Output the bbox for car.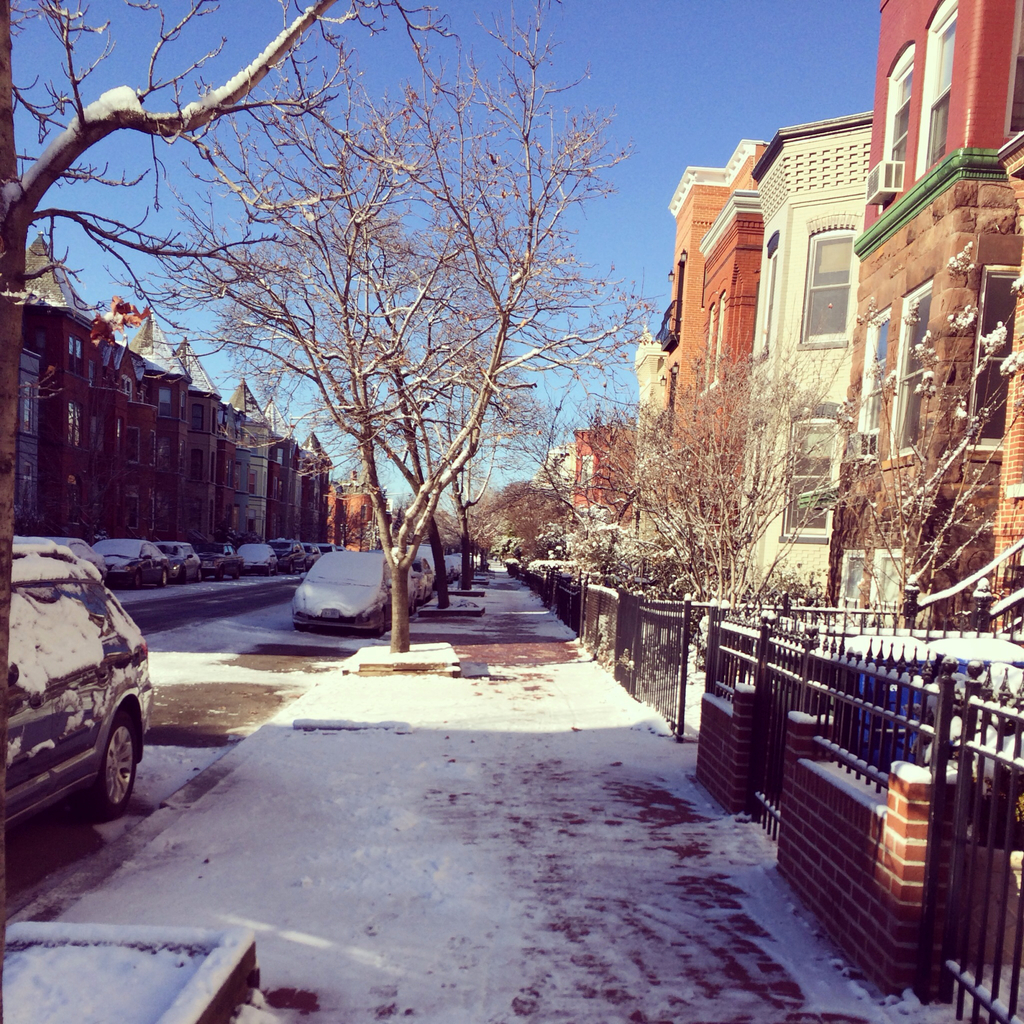
bbox=[154, 540, 207, 581].
